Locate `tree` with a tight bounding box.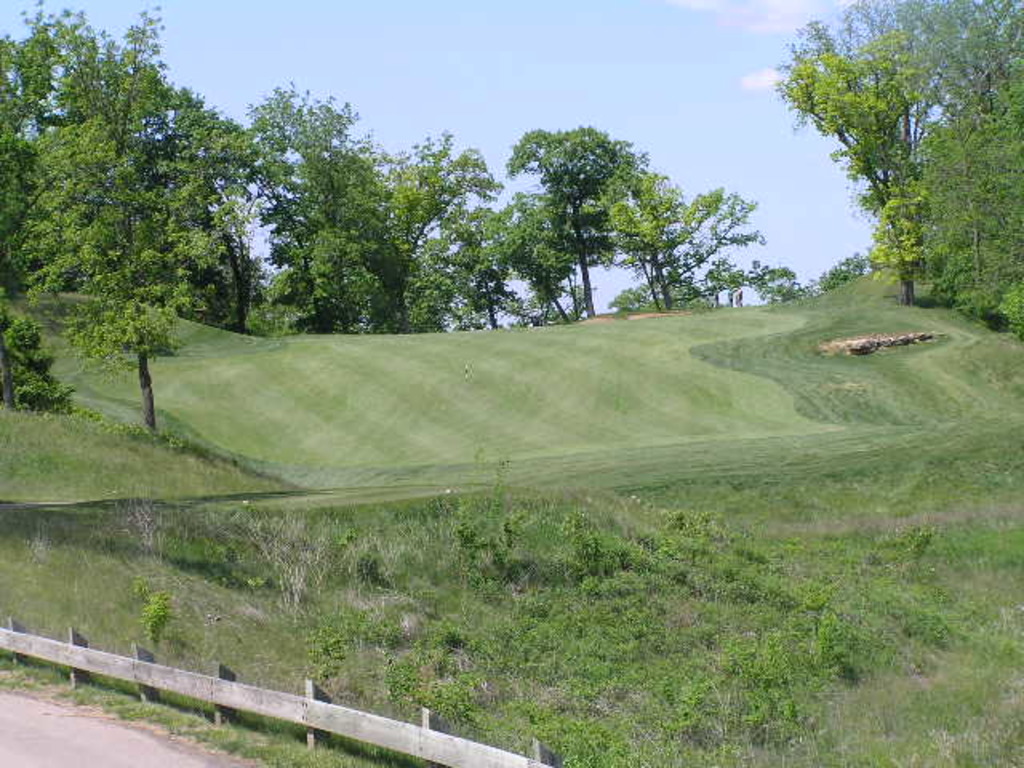
[x1=994, y1=0, x2=1022, y2=338].
